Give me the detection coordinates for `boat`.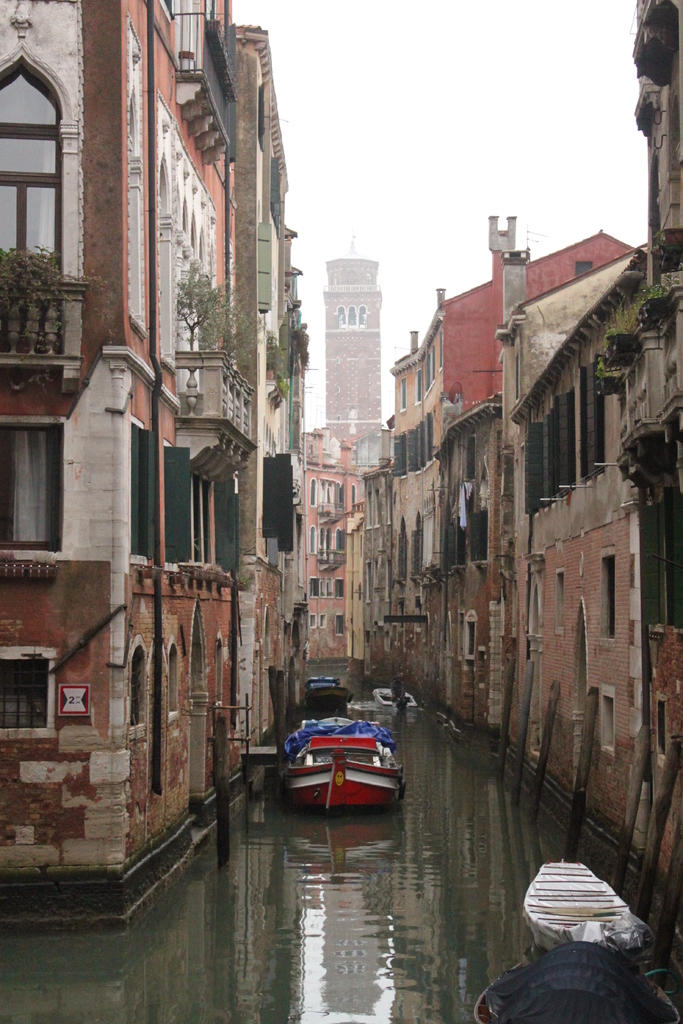
<region>302, 676, 354, 718</region>.
